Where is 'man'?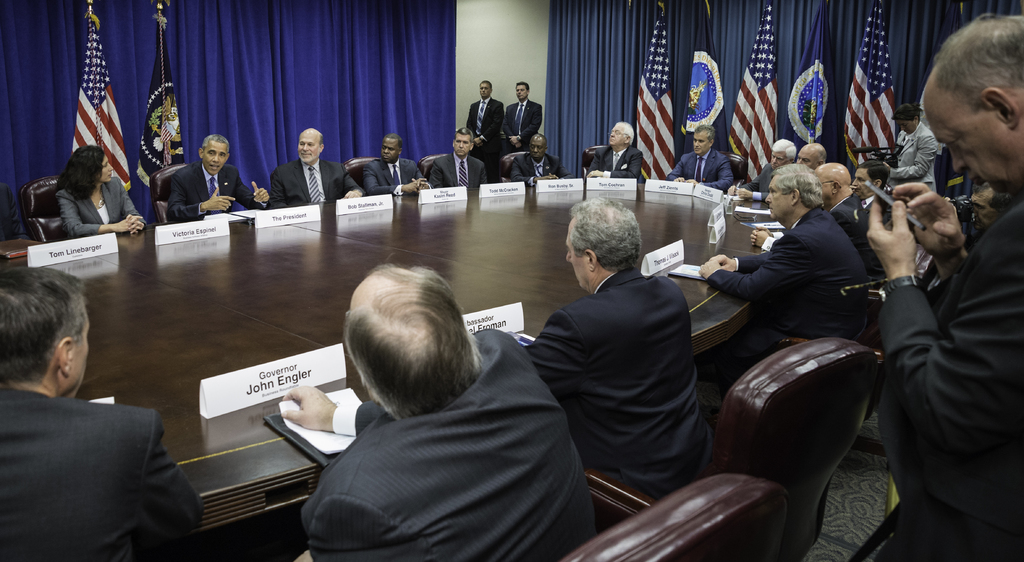
<box>467,84,504,143</box>.
